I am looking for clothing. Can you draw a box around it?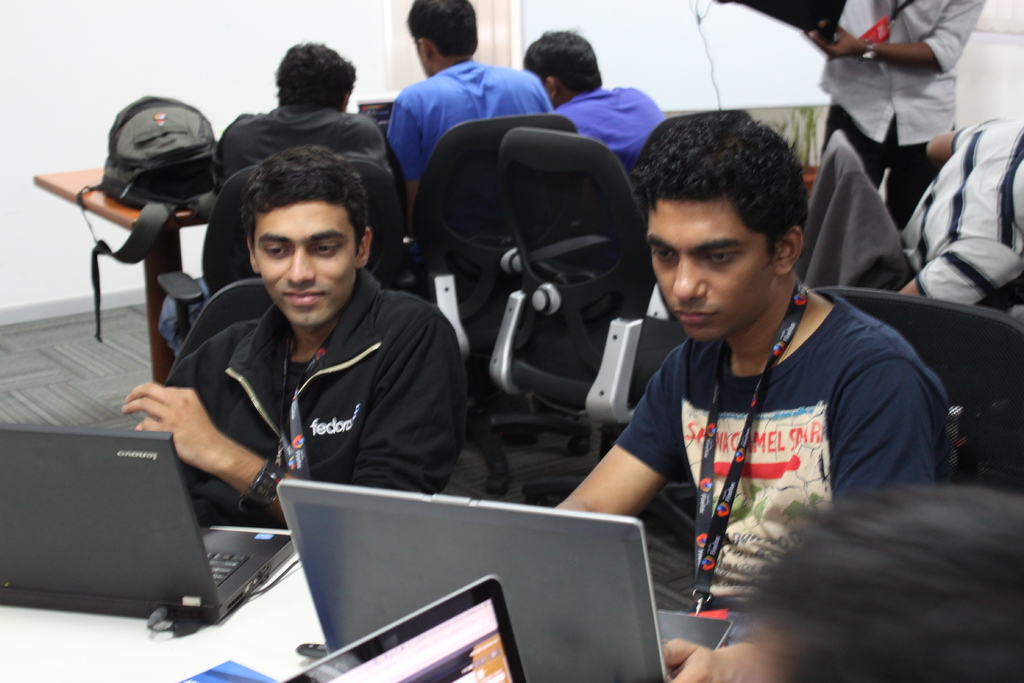
Sure, the bounding box is l=152, t=104, r=399, b=361.
